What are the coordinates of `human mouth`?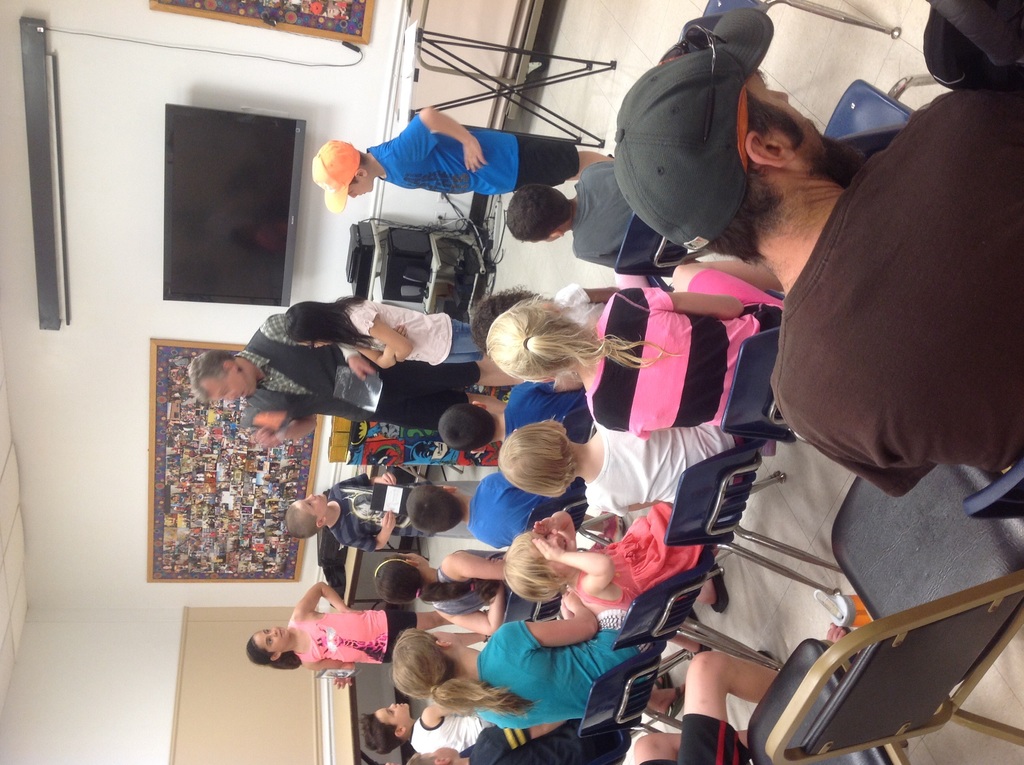
region(276, 625, 286, 640).
